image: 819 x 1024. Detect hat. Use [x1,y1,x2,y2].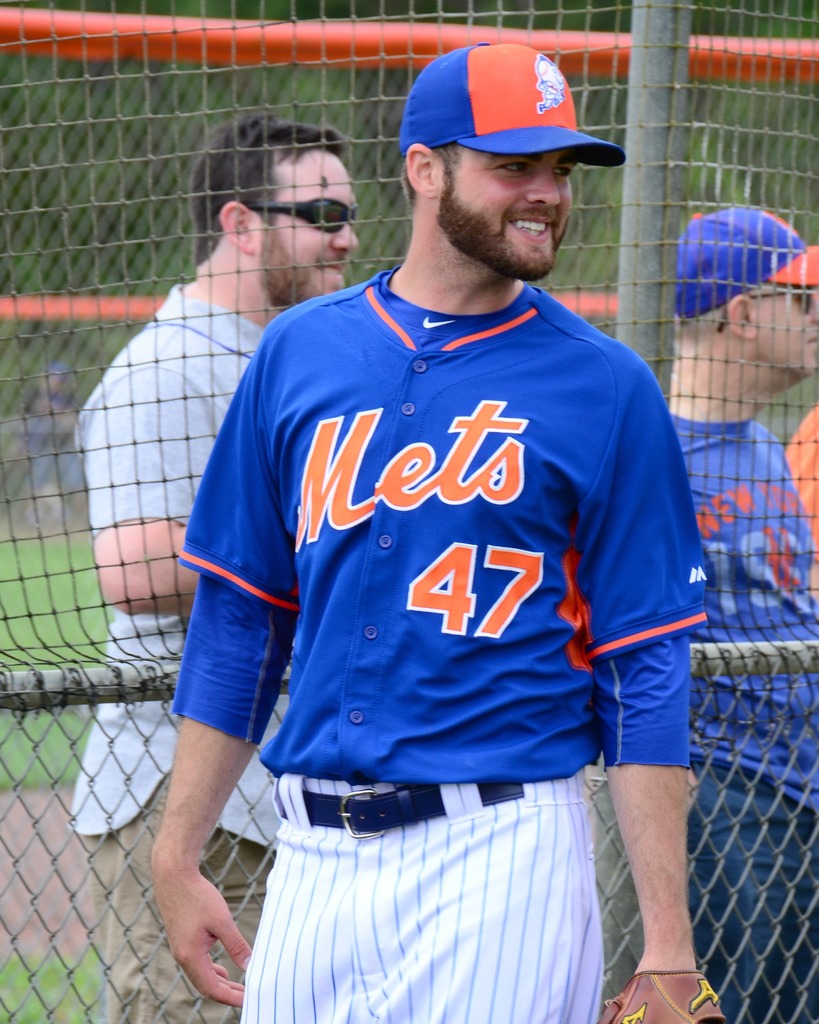
[676,204,818,317].
